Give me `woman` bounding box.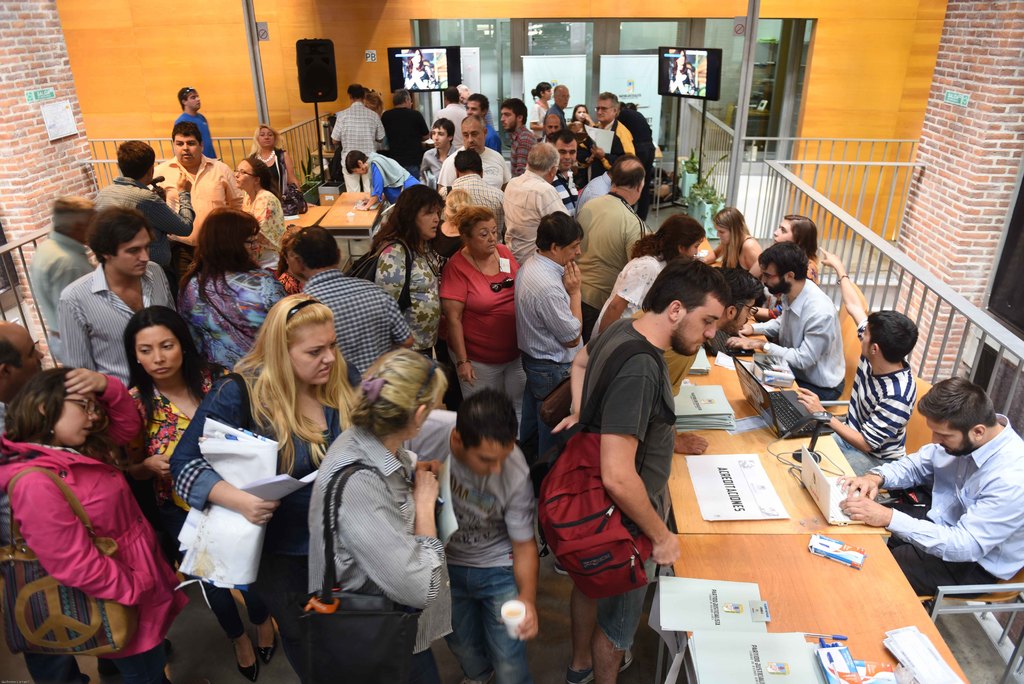
bbox(221, 155, 278, 279).
